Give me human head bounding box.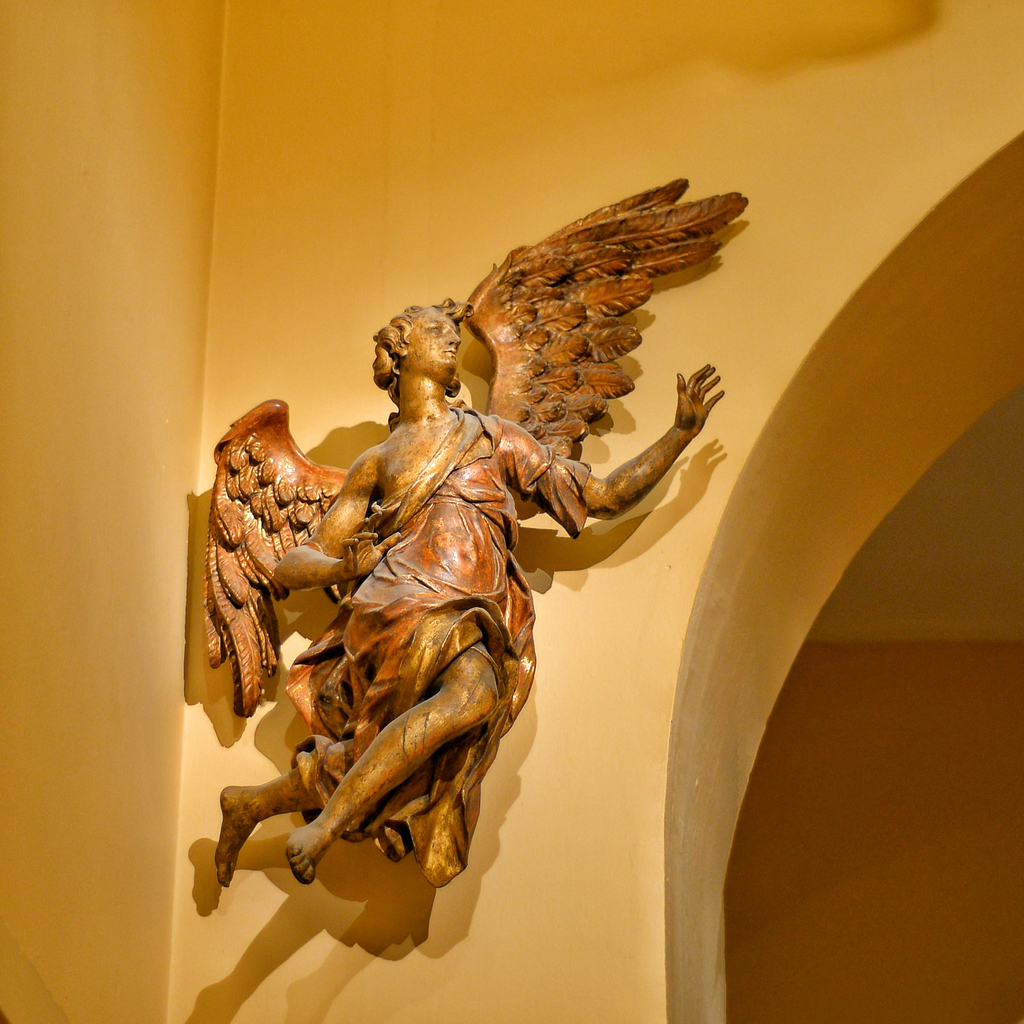
box(368, 301, 474, 390).
